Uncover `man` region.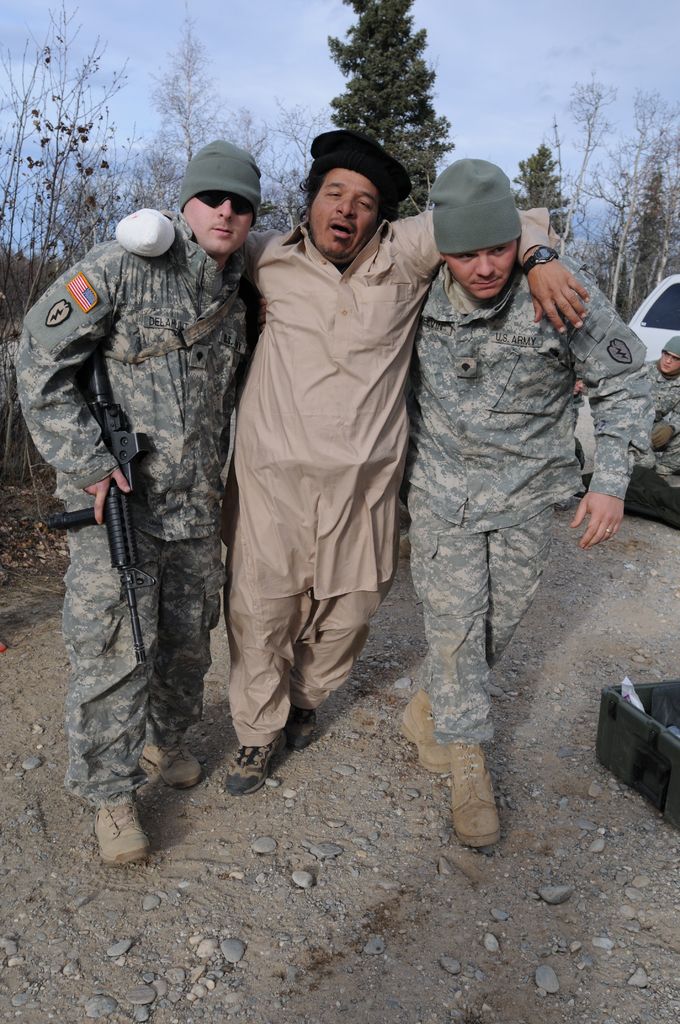
Uncovered: (14,140,263,870).
